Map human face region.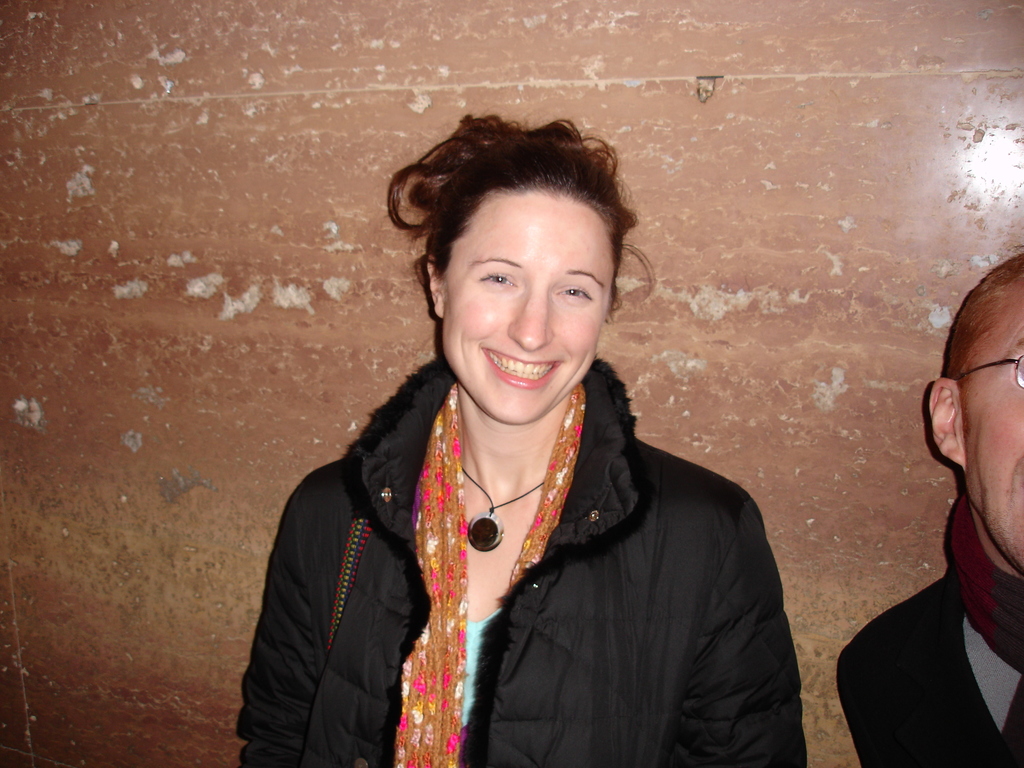
Mapped to crop(445, 190, 613, 422).
